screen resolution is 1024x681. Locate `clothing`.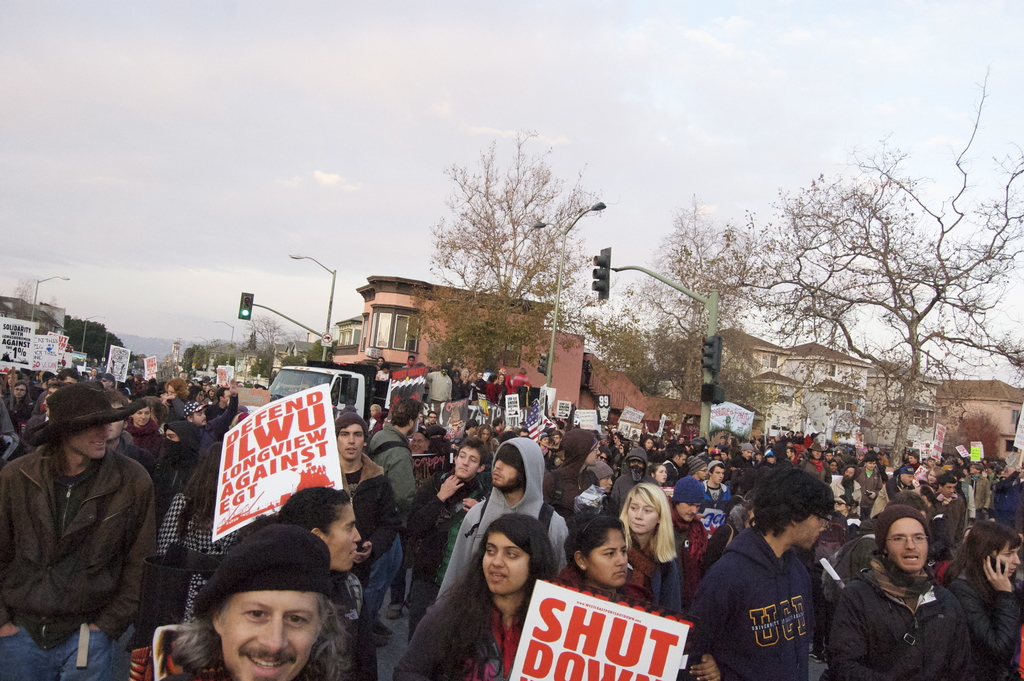
<box>438,438,568,598</box>.
